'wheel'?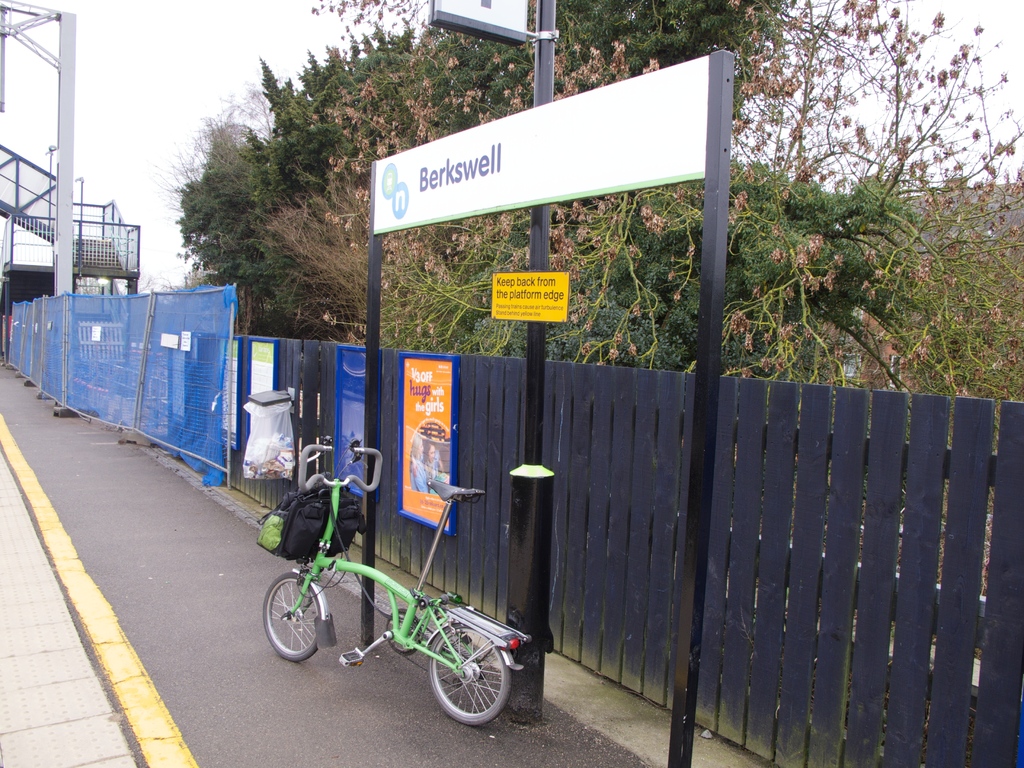
x1=413 y1=632 x2=506 y2=739
